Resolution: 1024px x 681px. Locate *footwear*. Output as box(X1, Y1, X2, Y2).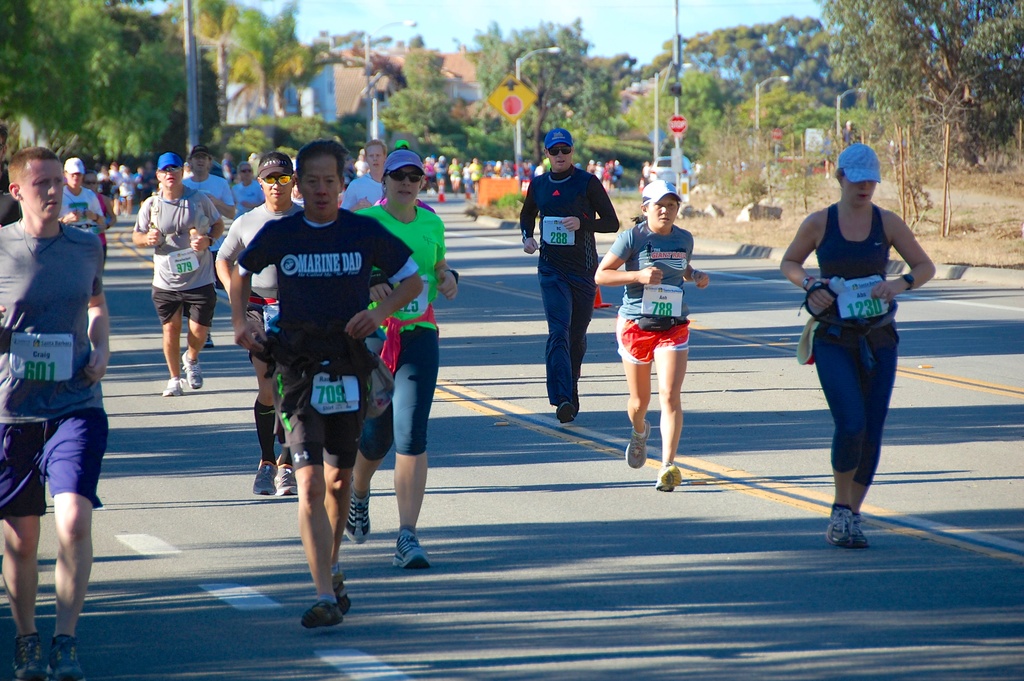
box(301, 575, 355, 629).
